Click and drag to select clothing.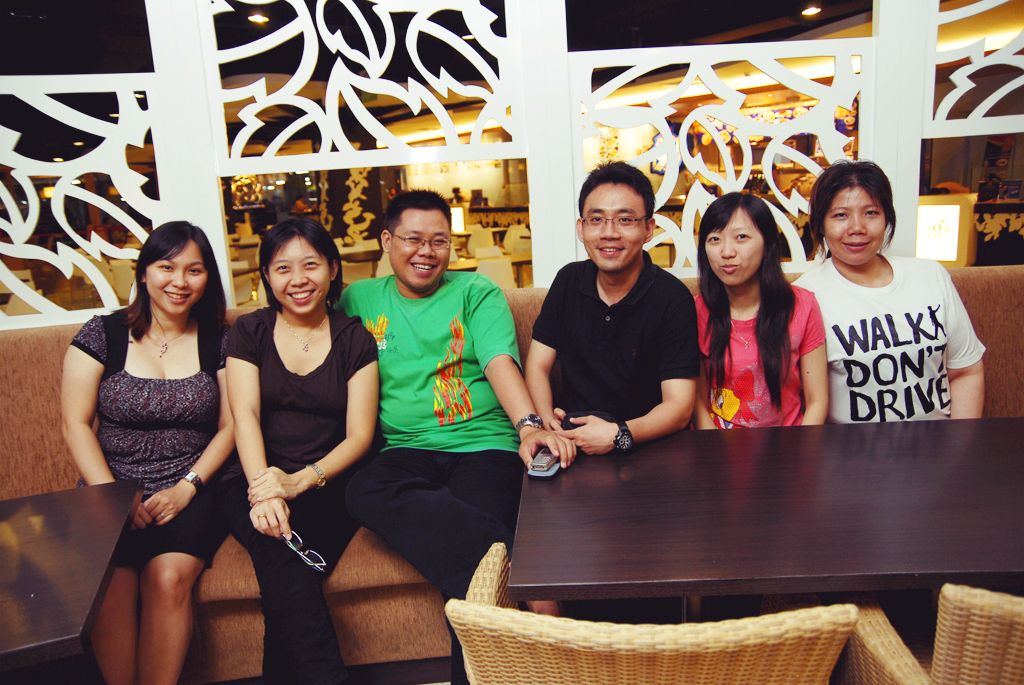
Selection: pyautogui.locateOnScreen(527, 244, 703, 613).
